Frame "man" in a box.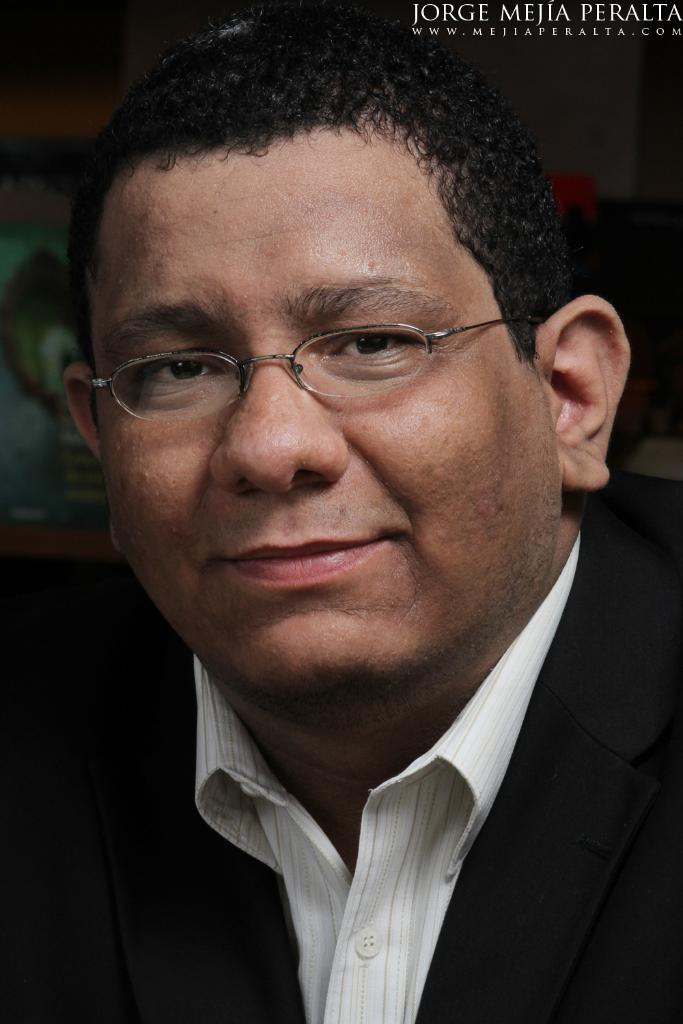
<bbox>34, 89, 682, 1023</bbox>.
